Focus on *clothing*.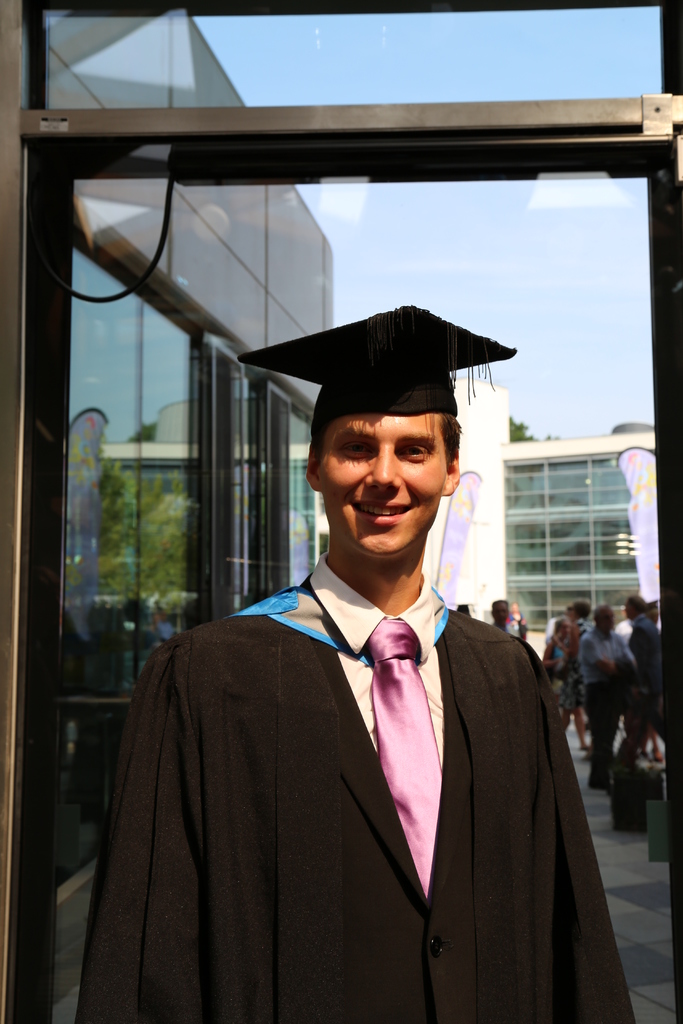
Focused at bbox=(88, 559, 650, 1023).
